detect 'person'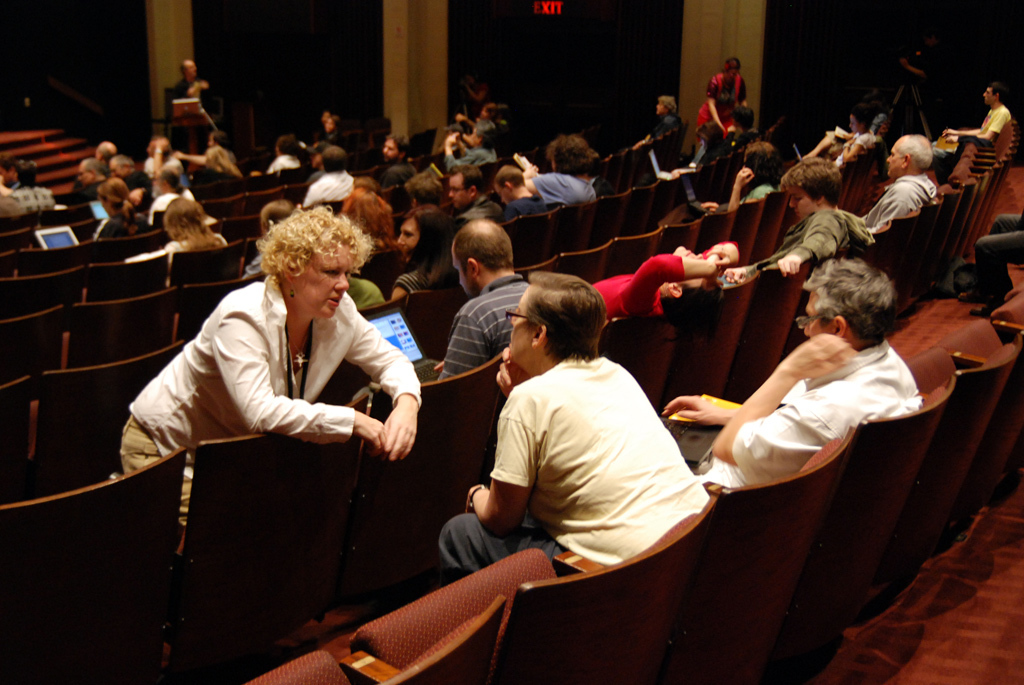
438 214 524 392
